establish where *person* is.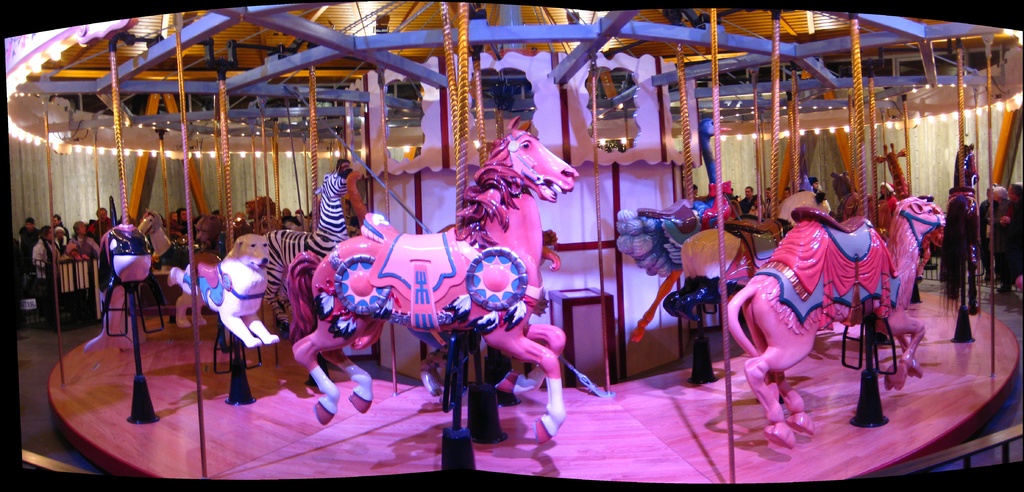
Established at 870 182 901 232.
